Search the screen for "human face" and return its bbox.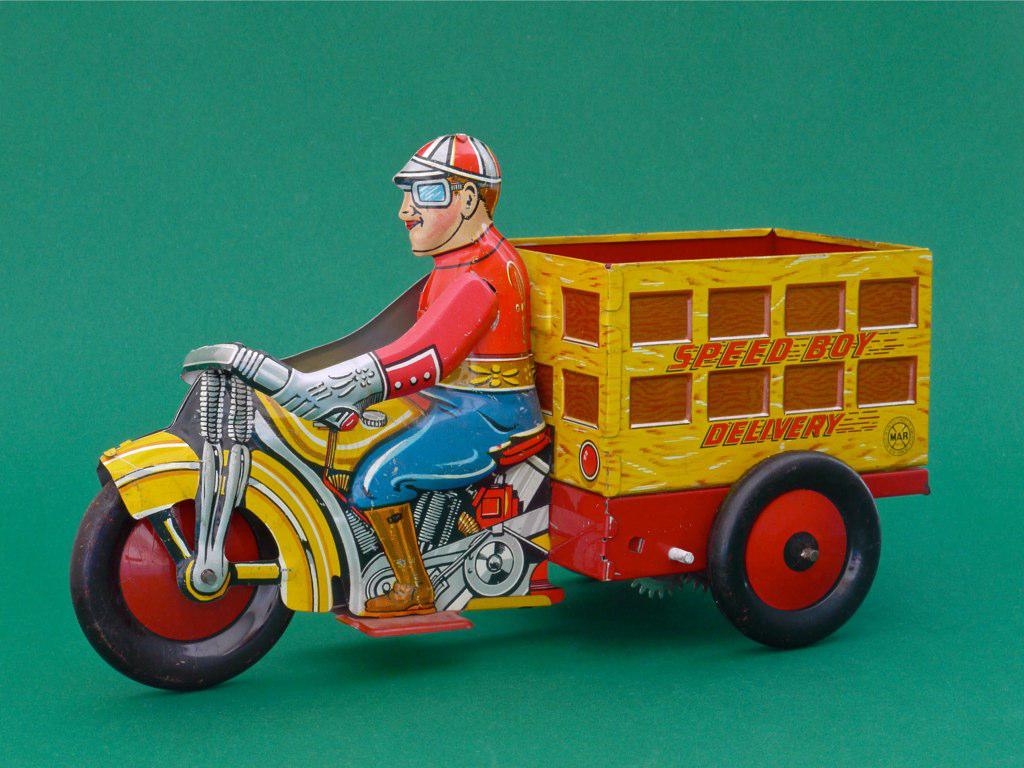
Found: [398, 173, 465, 257].
